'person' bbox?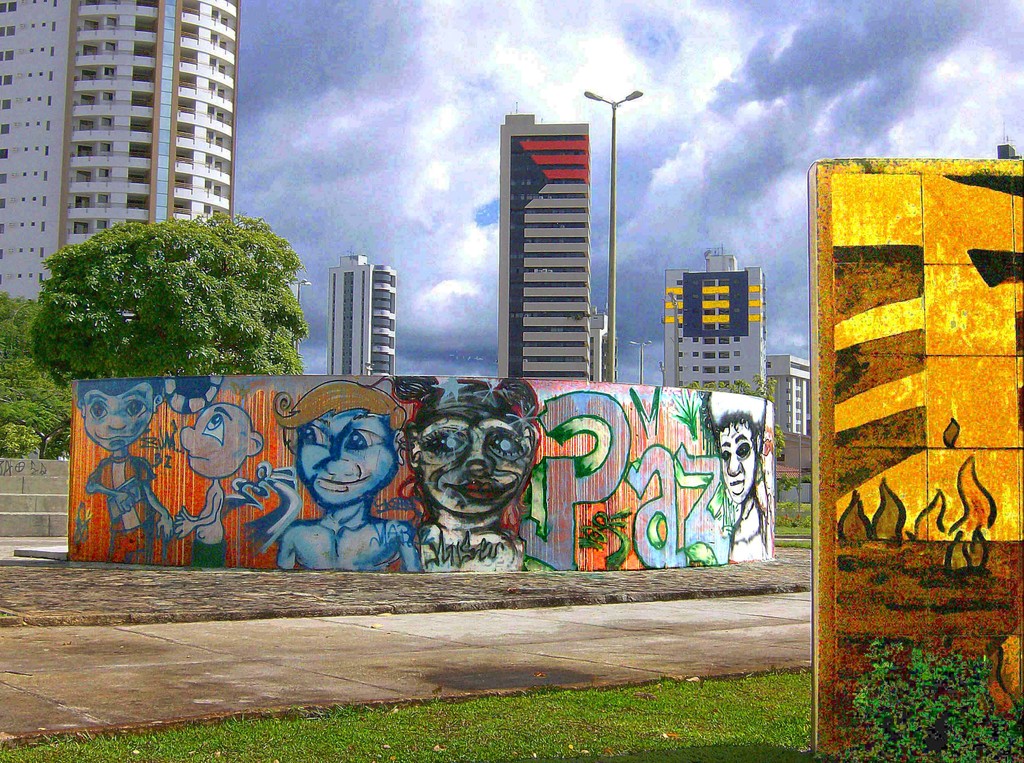
Rect(393, 362, 525, 577)
